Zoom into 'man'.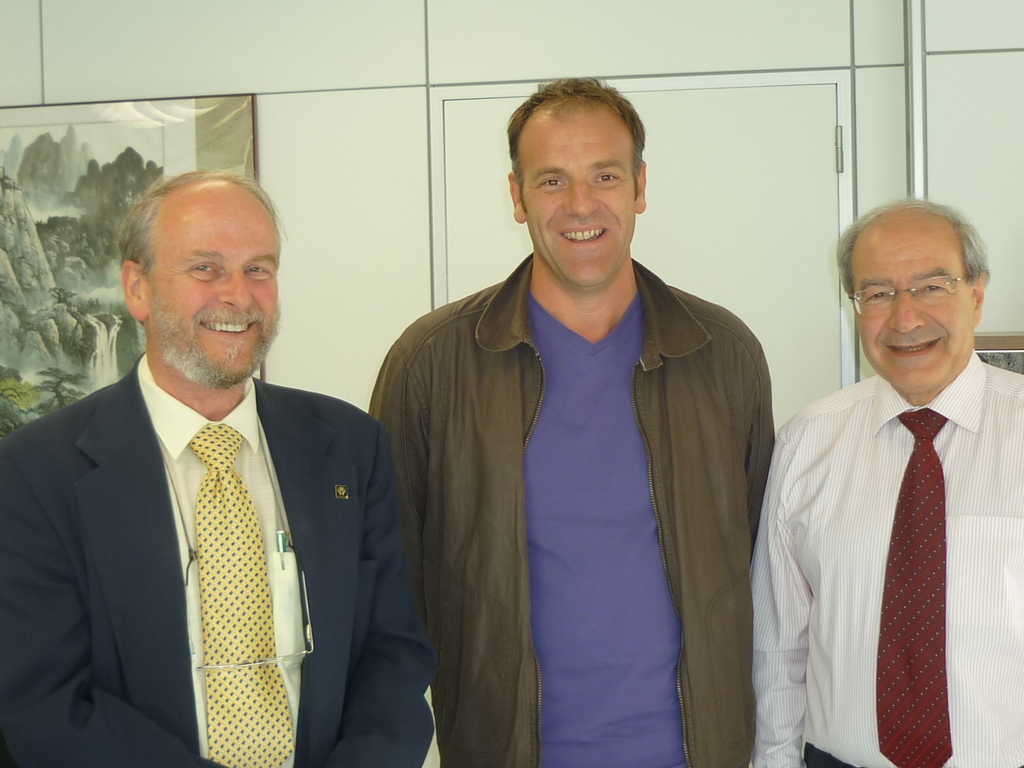
Zoom target: (left=749, top=196, right=1023, bottom=767).
